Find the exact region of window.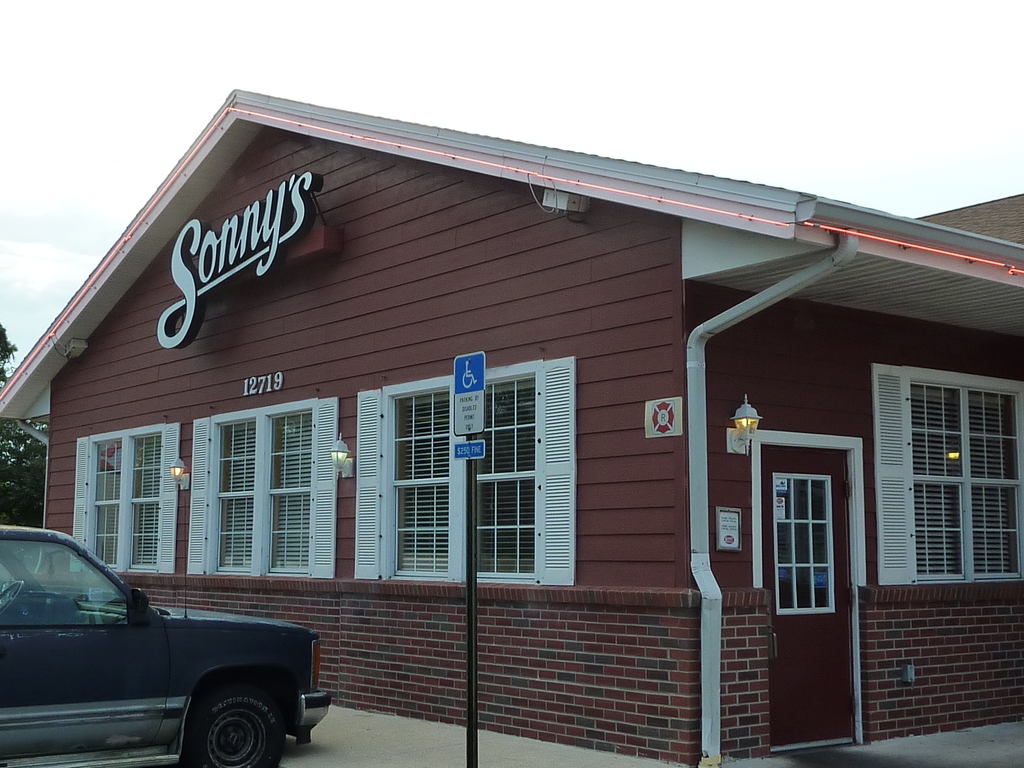
Exact region: (left=68, top=422, right=180, bottom=575).
